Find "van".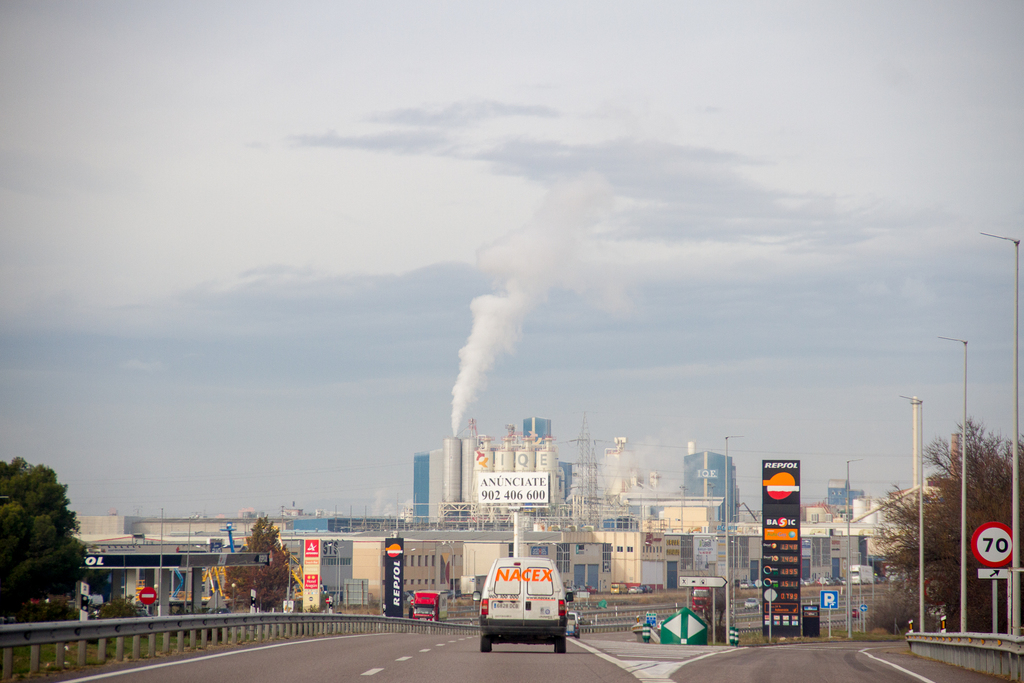
{"left": 478, "top": 554, "right": 572, "bottom": 652}.
